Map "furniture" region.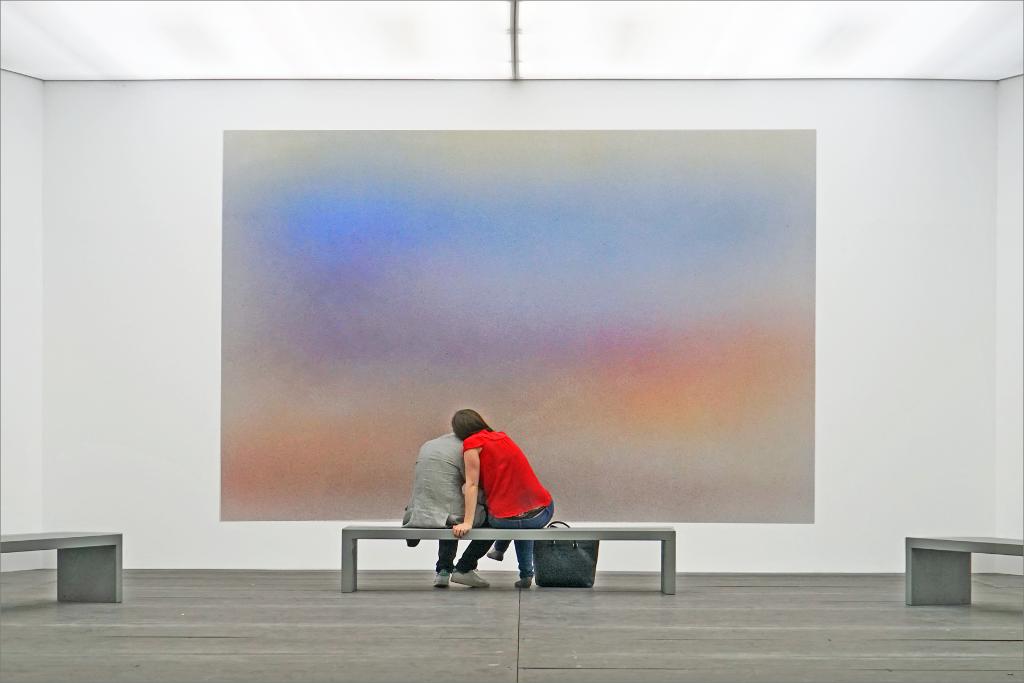
Mapped to [x1=904, y1=534, x2=1023, y2=605].
